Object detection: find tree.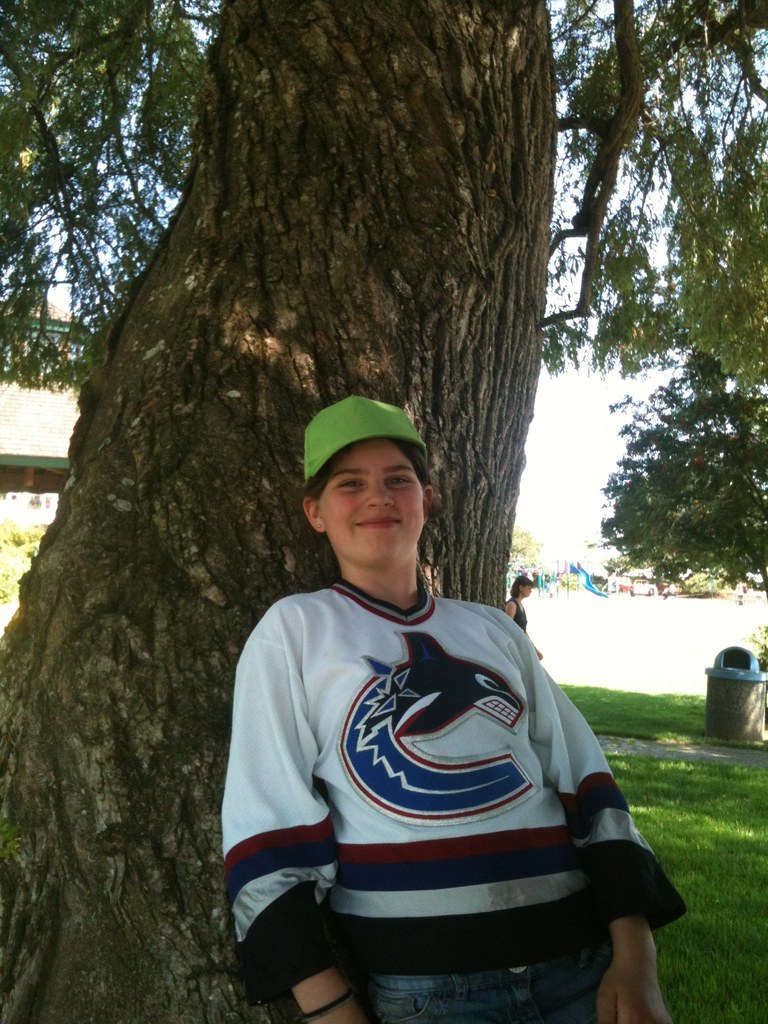
pyautogui.locateOnScreen(0, 31, 731, 799).
